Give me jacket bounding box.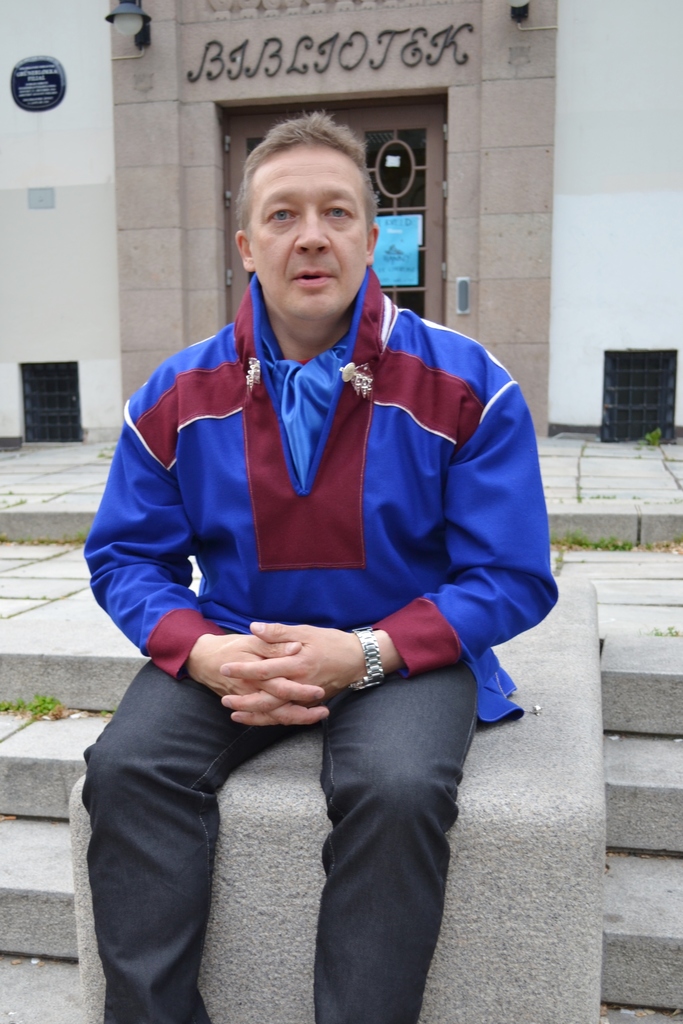
detection(99, 217, 545, 783).
